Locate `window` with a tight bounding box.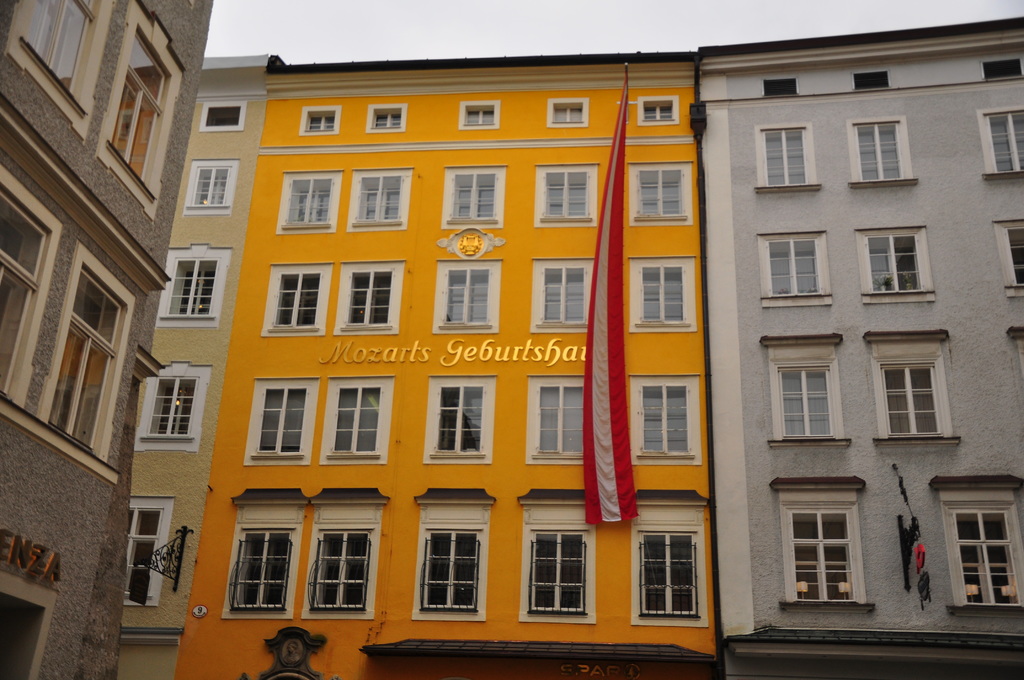
select_region(870, 327, 957, 464).
